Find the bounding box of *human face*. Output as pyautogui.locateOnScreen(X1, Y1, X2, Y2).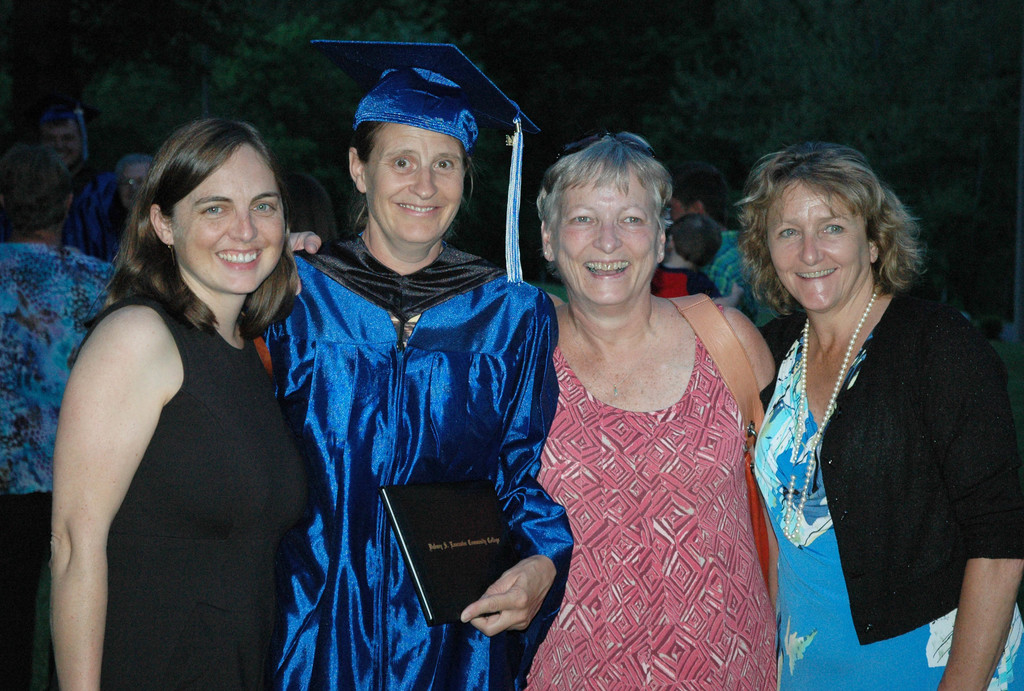
pyautogui.locateOnScreen(171, 143, 287, 293).
